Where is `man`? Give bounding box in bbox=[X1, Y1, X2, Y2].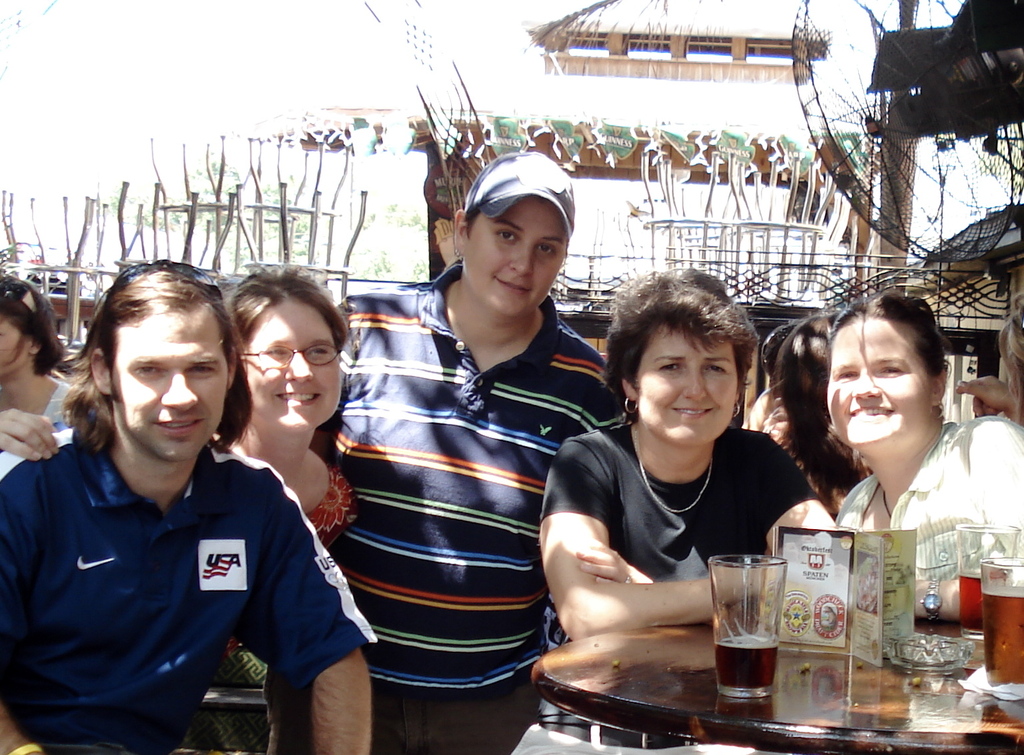
bbox=[15, 261, 356, 737].
